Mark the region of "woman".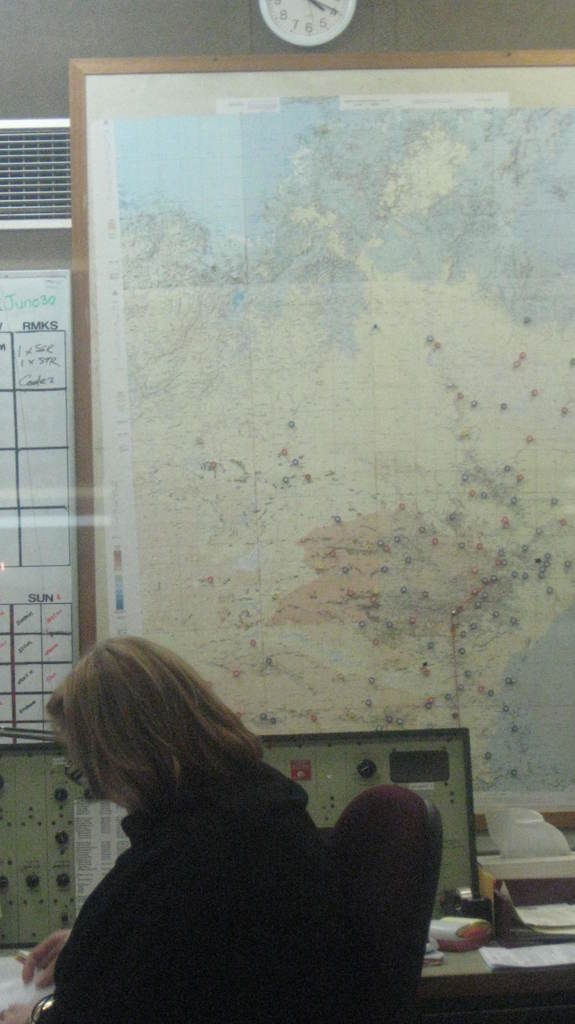
Region: <bbox>18, 630, 415, 1020</bbox>.
